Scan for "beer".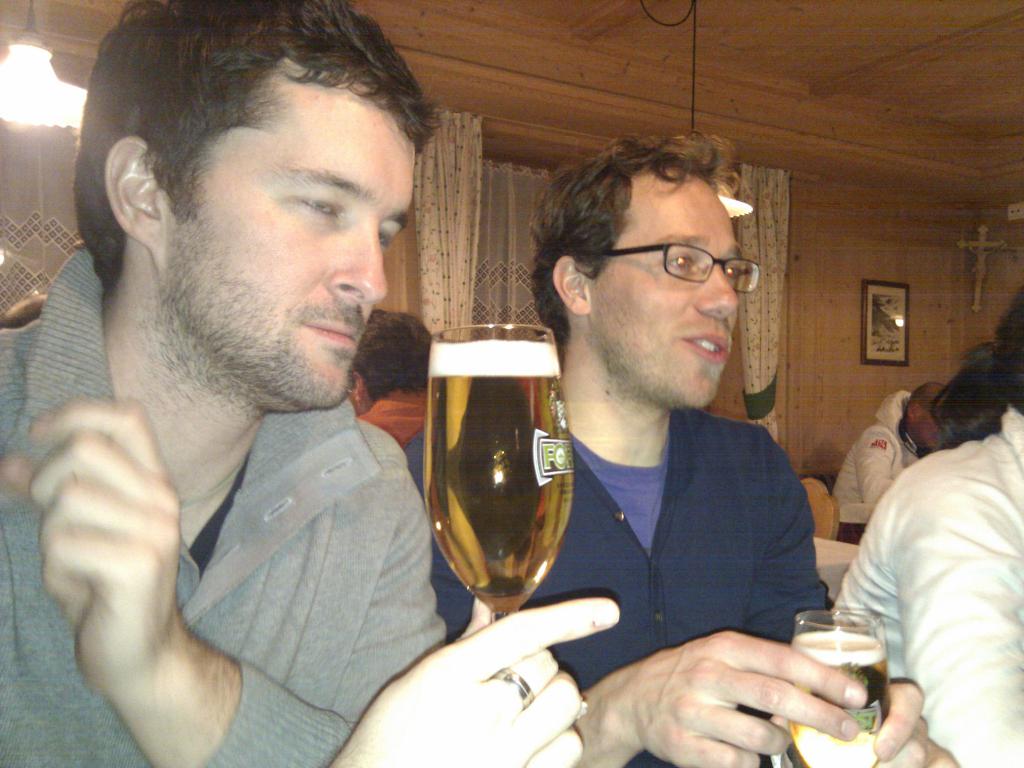
Scan result: bbox(801, 598, 904, 767).
